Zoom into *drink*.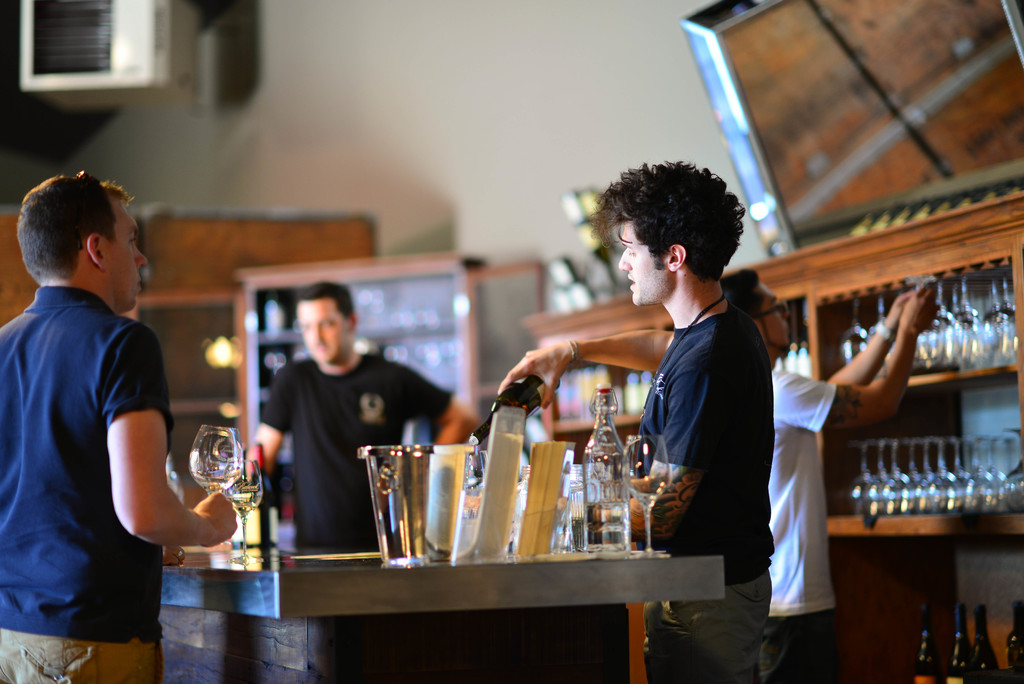
Zoom target: BBox(1006, 596, 1023, 683).
